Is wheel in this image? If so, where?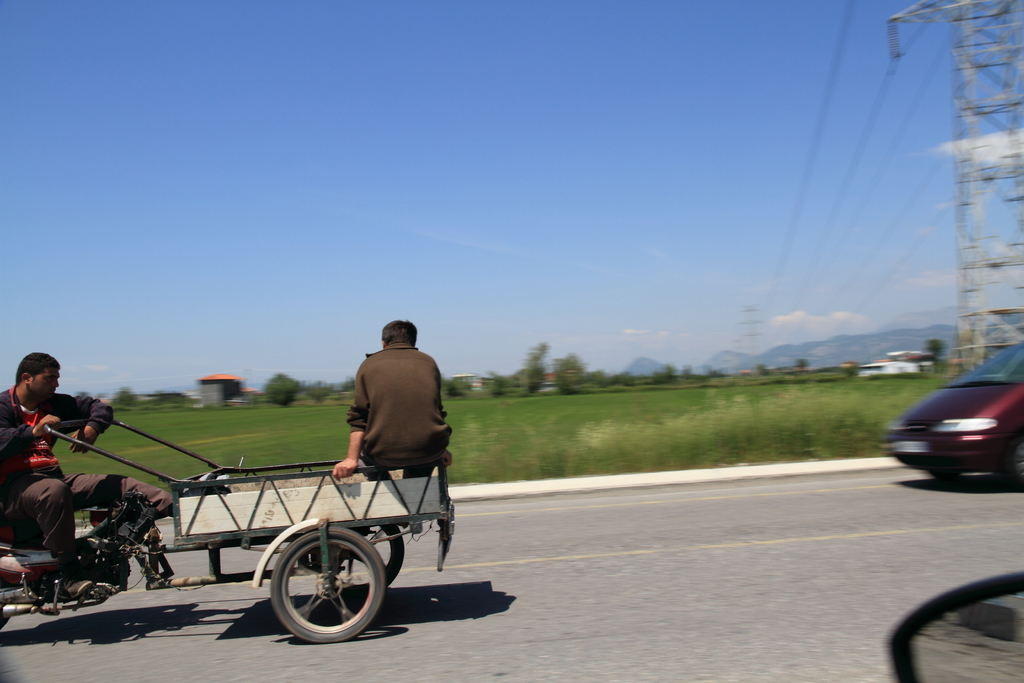
Yes, at select_region(929, 470, 963, 482).
